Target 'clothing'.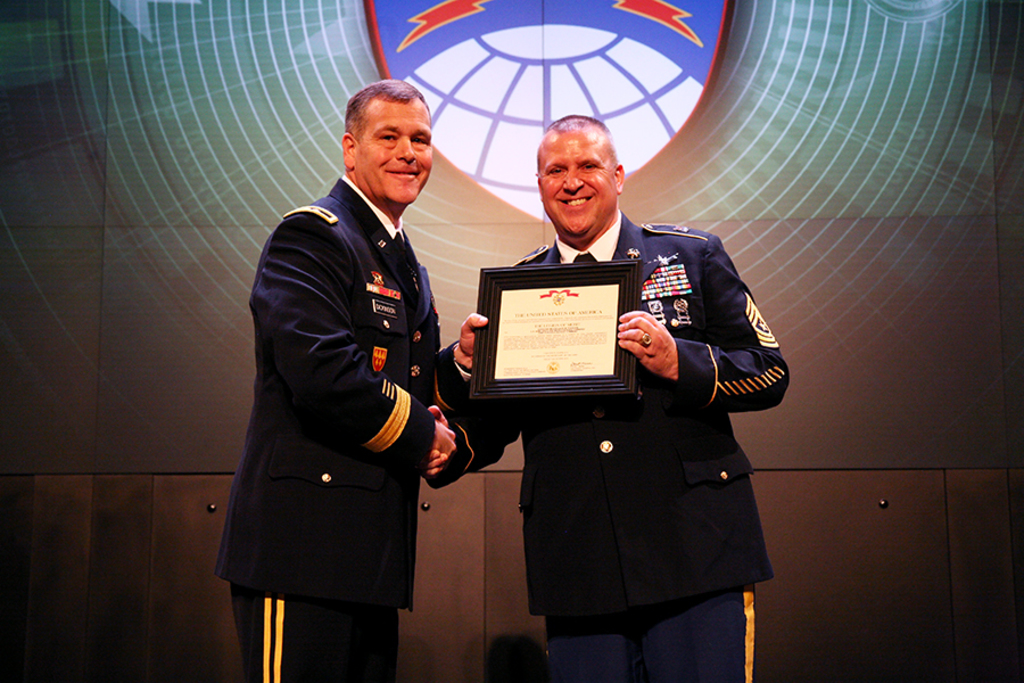
Target region: box=[479, 224, 802, 645].
